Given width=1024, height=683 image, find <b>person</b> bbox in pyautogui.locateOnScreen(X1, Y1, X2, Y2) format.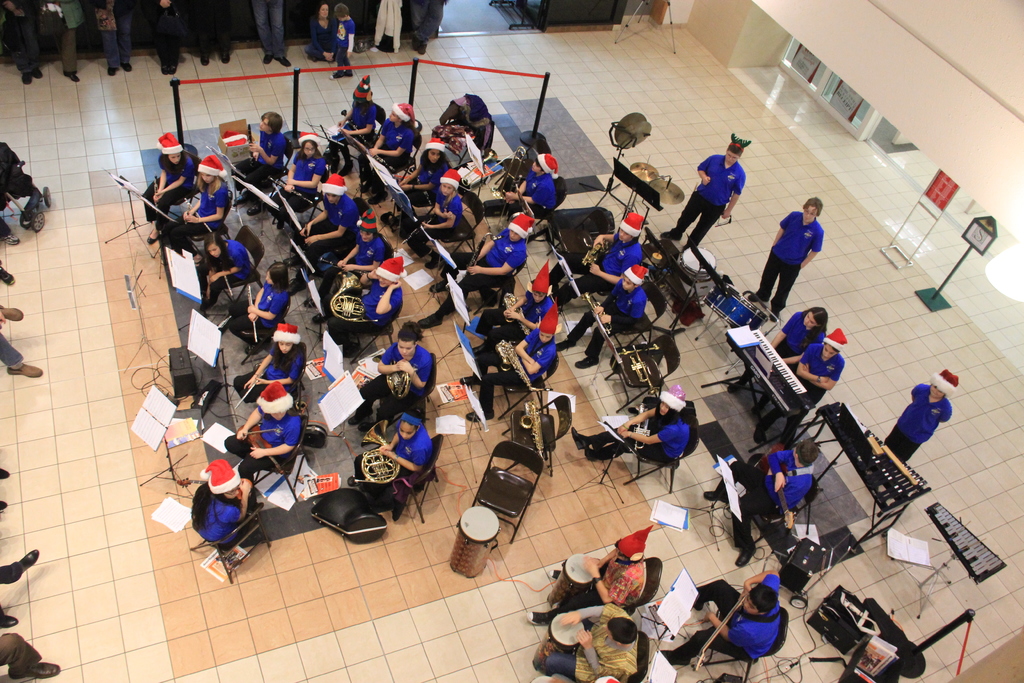
pyautogui.locateOnScreen(259, 0, 289, 67).
